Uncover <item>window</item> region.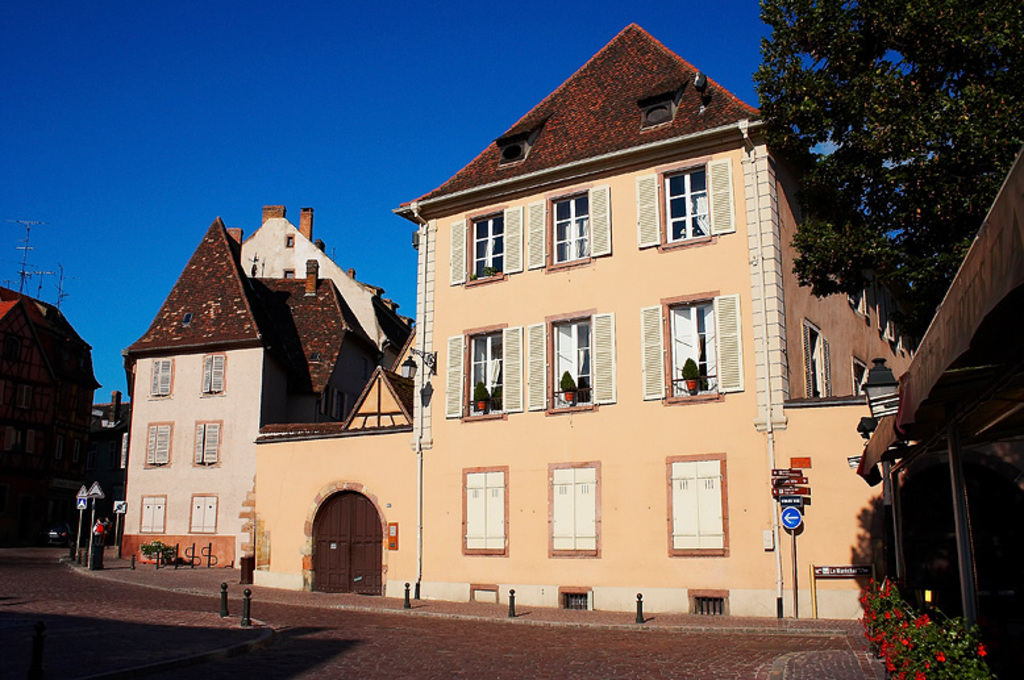
Uncovered: {"x1": 462, "y1": 206, "x2": 511, "y2": 271}.
